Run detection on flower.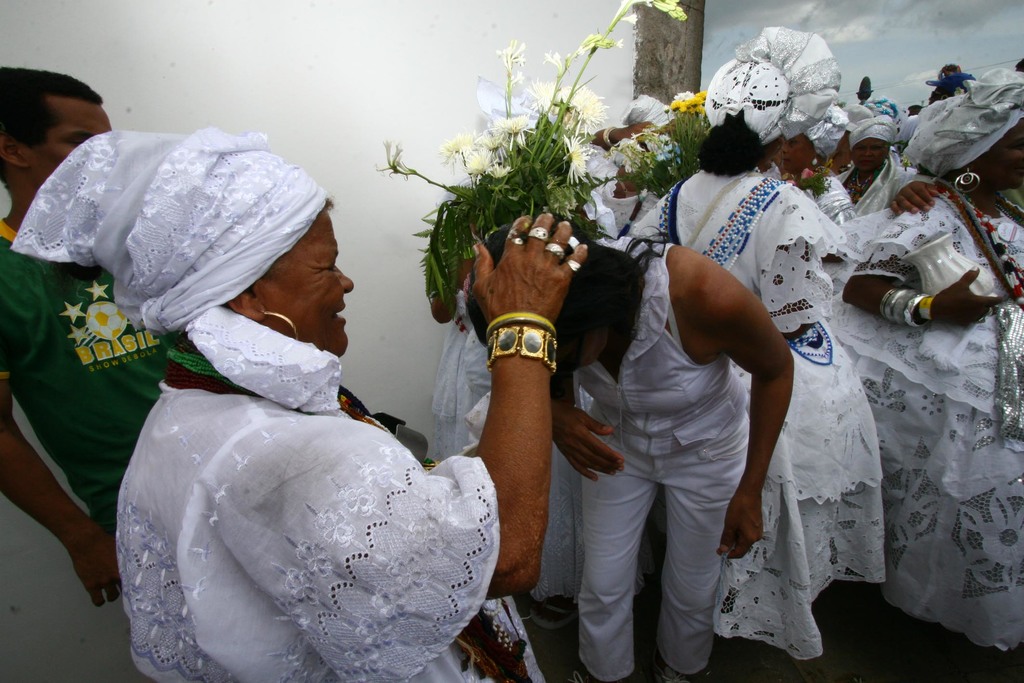
Result: rect(480, 133, 506, 154).
